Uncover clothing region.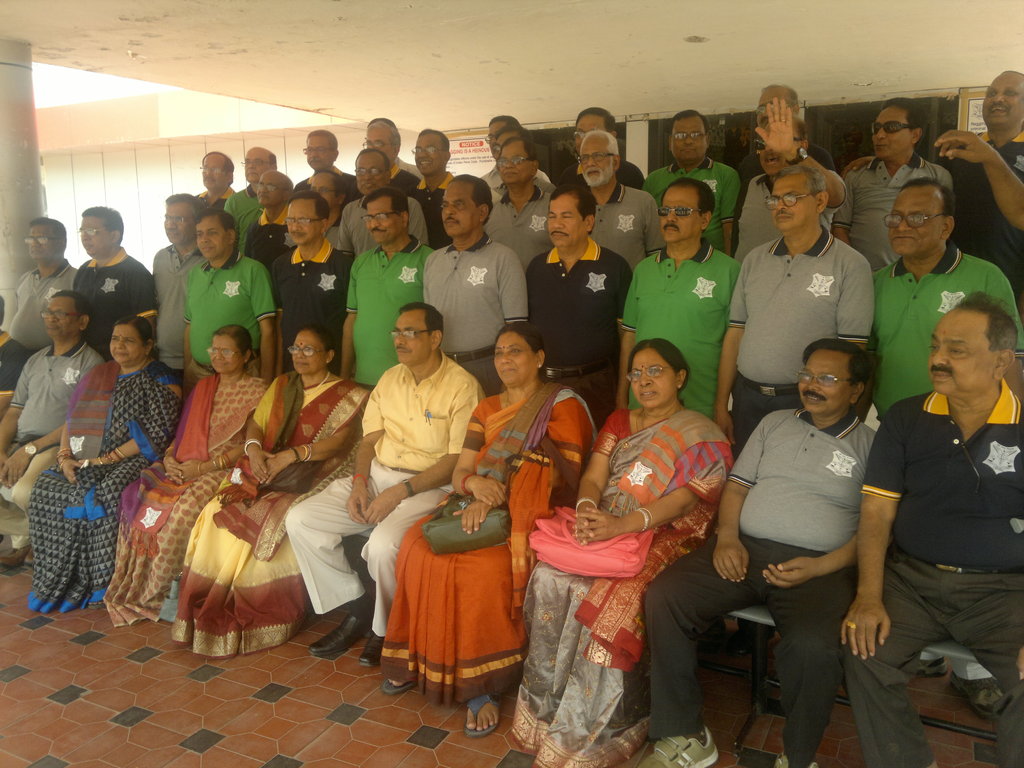
Uncovered: <region>860, 387, 1023, 767</region>.
